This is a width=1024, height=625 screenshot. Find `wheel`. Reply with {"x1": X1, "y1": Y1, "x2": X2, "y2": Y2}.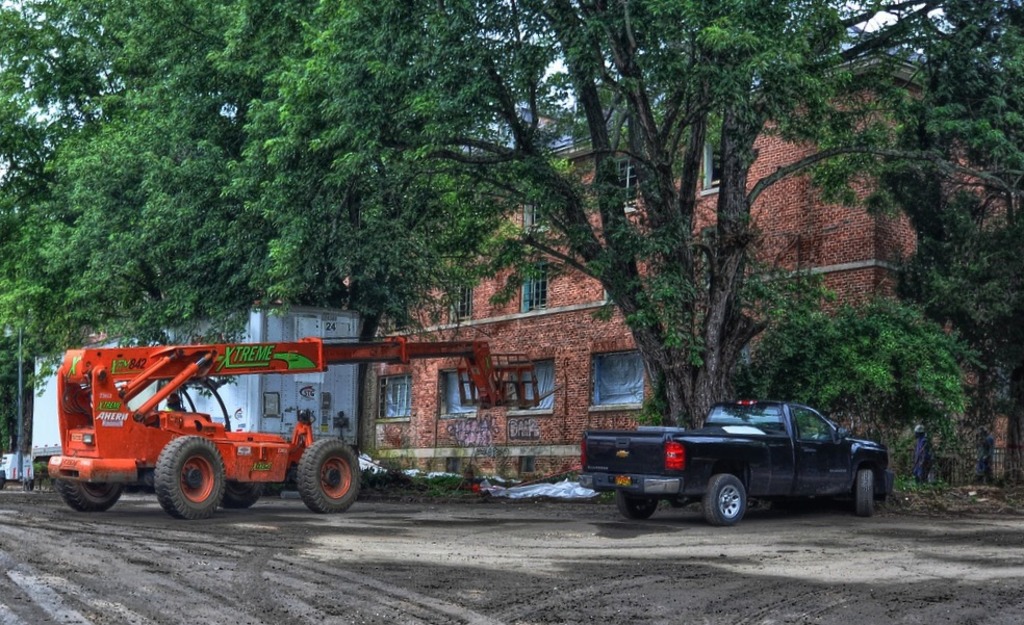
{"x1": 296, "y1": 436, "x2": 360, "y2": 507}.
